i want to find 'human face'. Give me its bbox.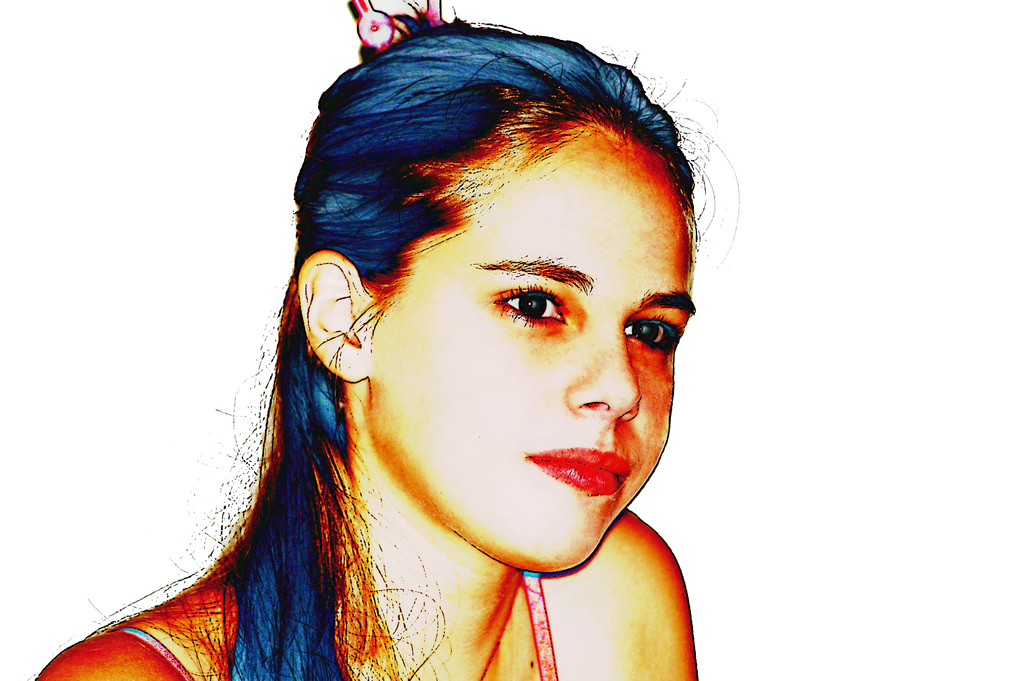
<bbox>372, 150, 692, 571</bbox>.
